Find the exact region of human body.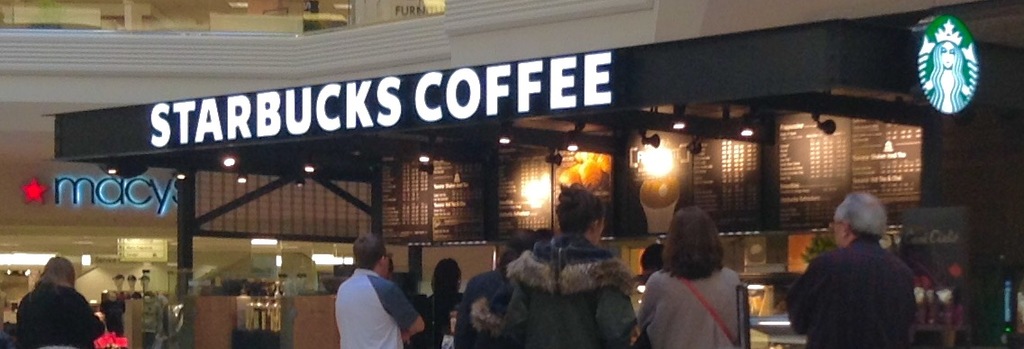
Exact region: 336 233 436 348.
